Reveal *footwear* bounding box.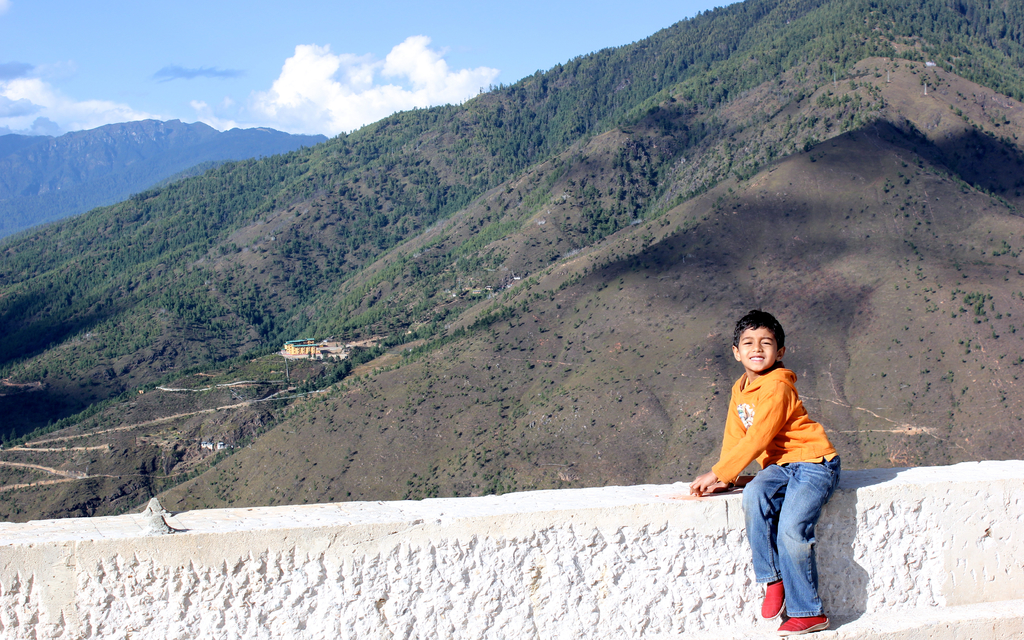
Revealed: left=763, top=578, right=785, bottom=625.
